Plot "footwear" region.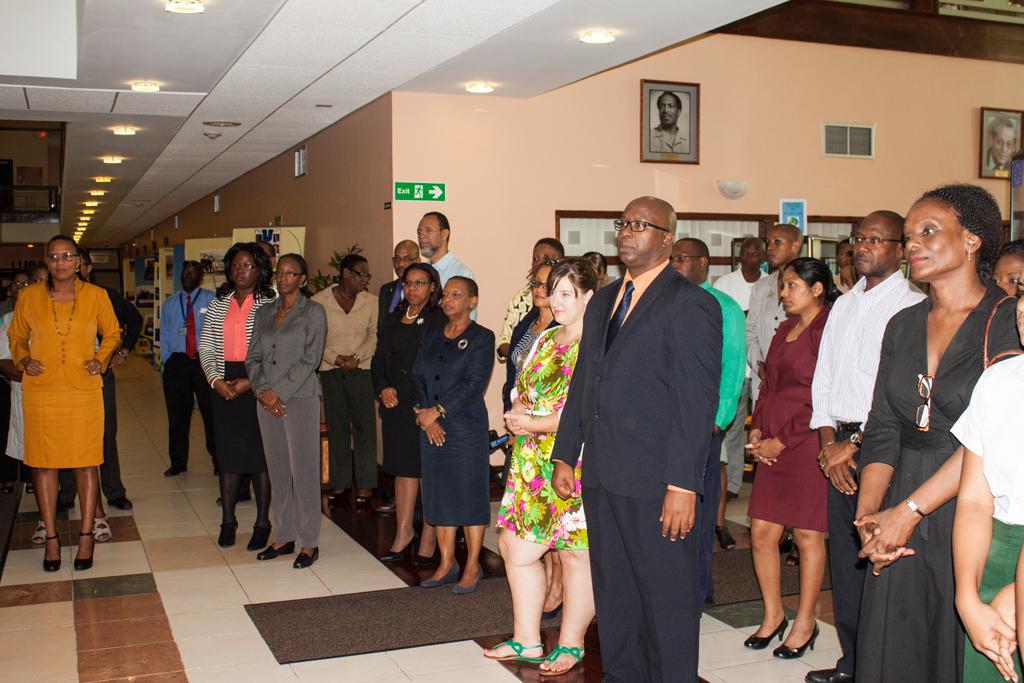
Plotted at (413,556,440,570).
